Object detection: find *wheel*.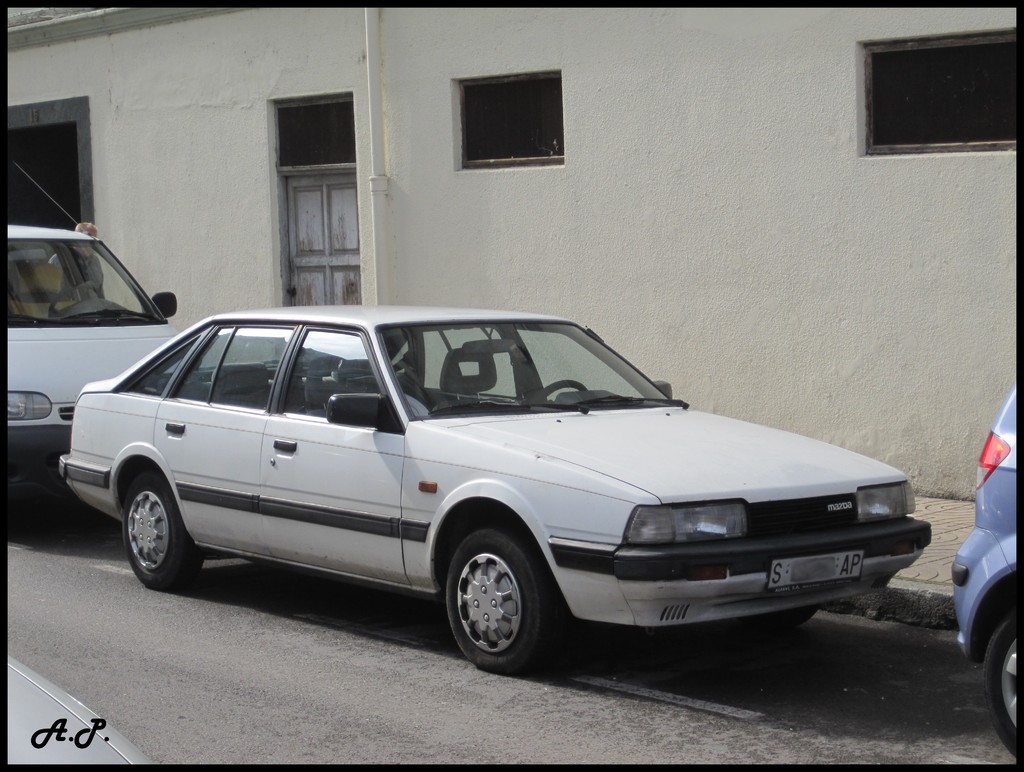
x1=758, y1=603, x2=817, y2=626.
